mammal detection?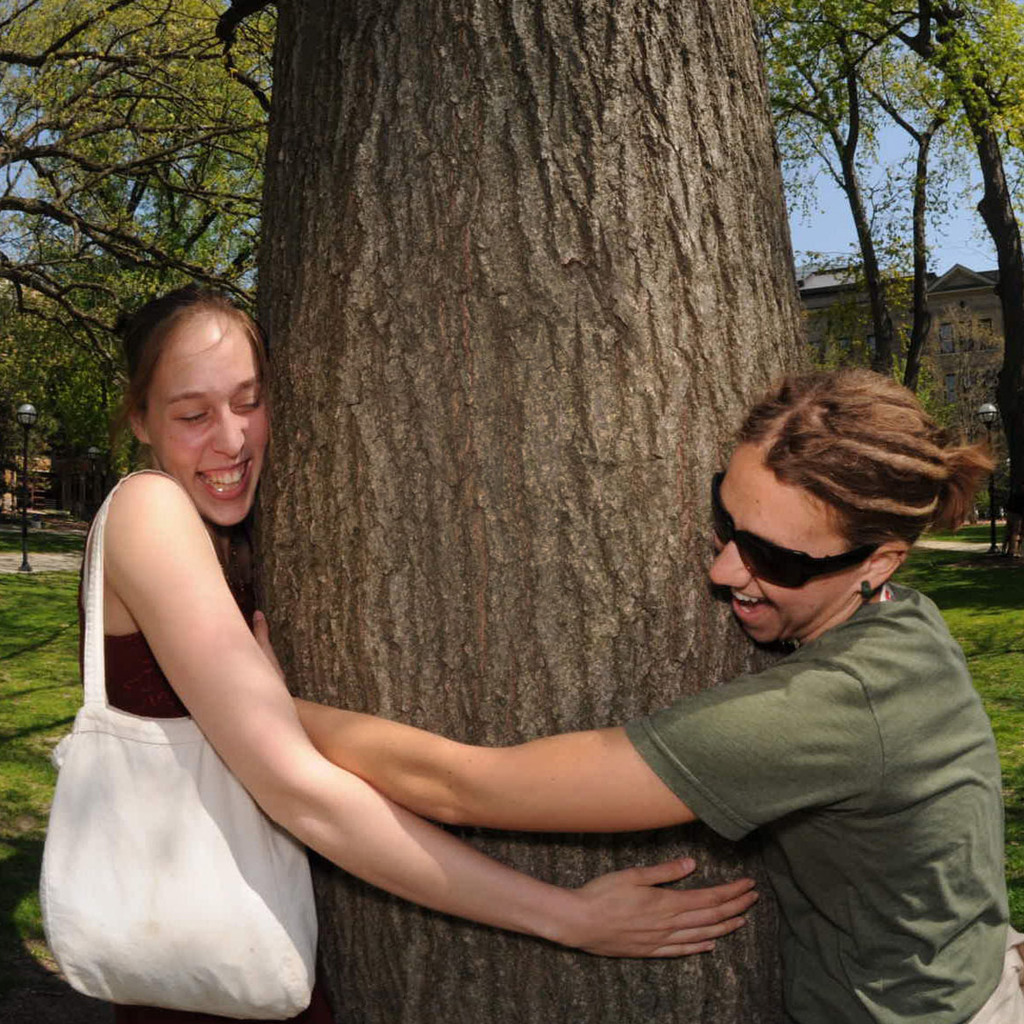
[left=250, top=365, right=1023, bottom=1023]
